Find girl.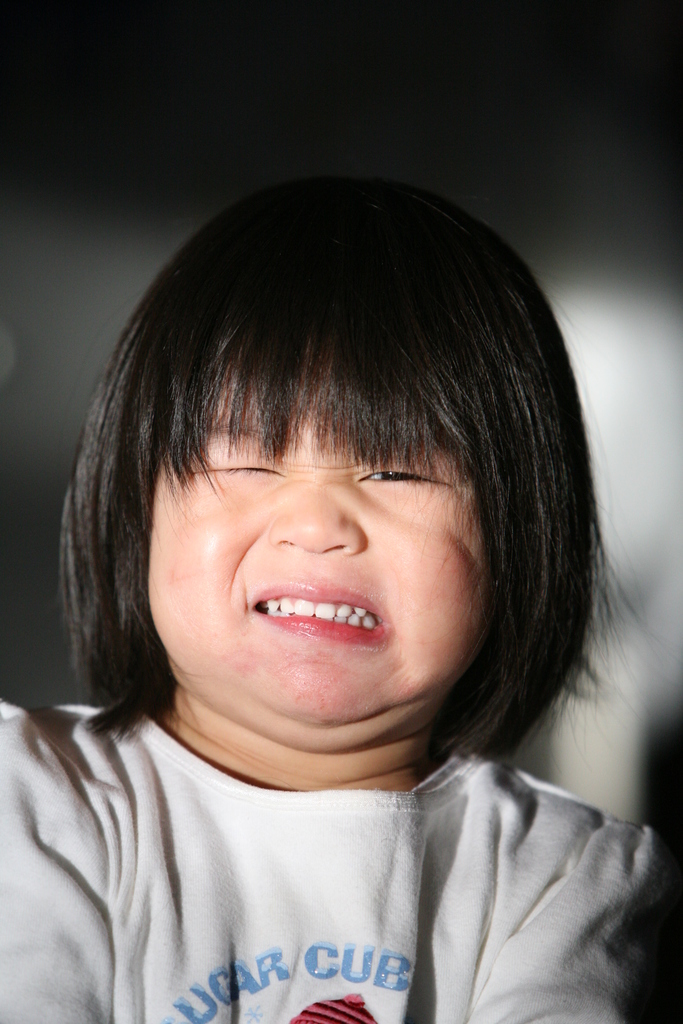
region(0, 174, 673, 1023).
